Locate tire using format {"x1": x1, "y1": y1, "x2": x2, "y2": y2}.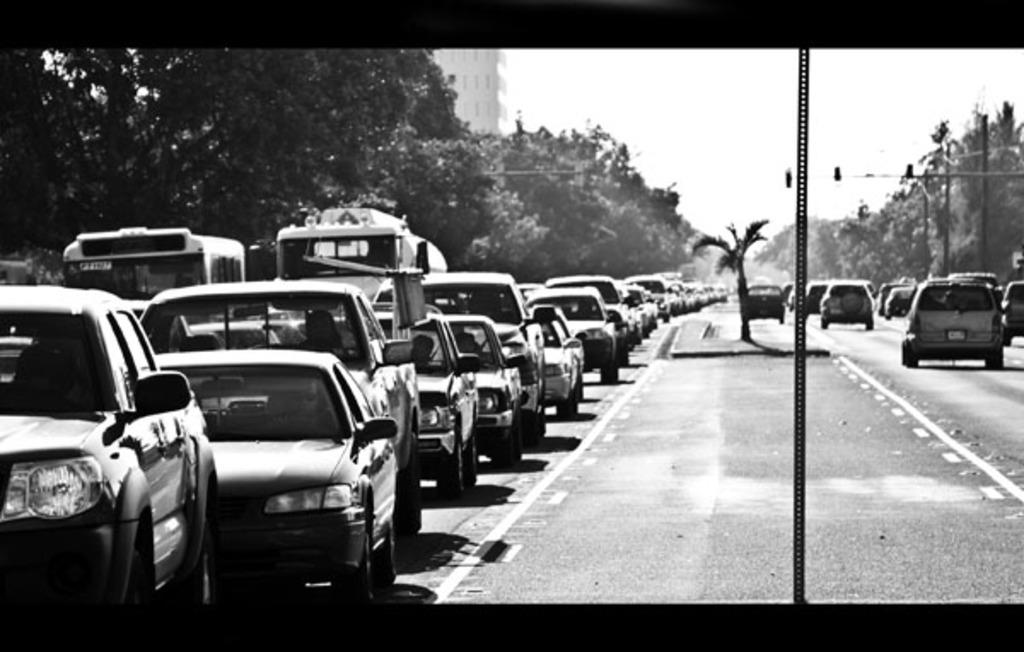
{"x1": 461, "y1": 442, "x2": 486, "y2": 493}.
